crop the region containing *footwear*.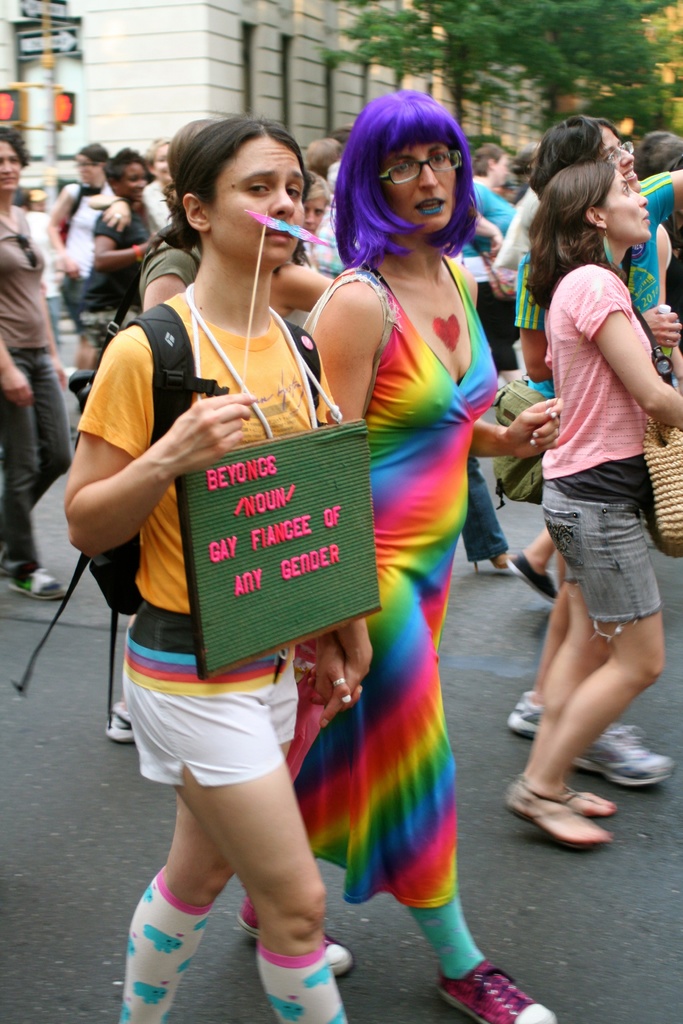
Crop region: Rect(473, 545, 523, 571).
